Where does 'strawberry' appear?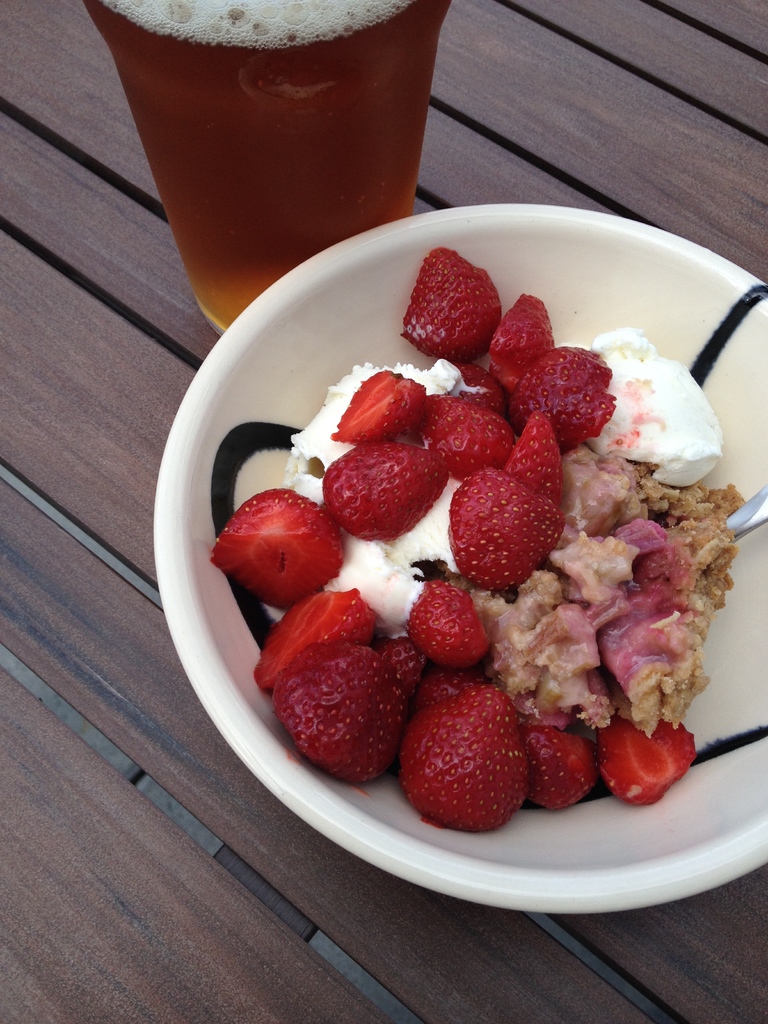
Appears at locate(490, 291, 551, 392).
